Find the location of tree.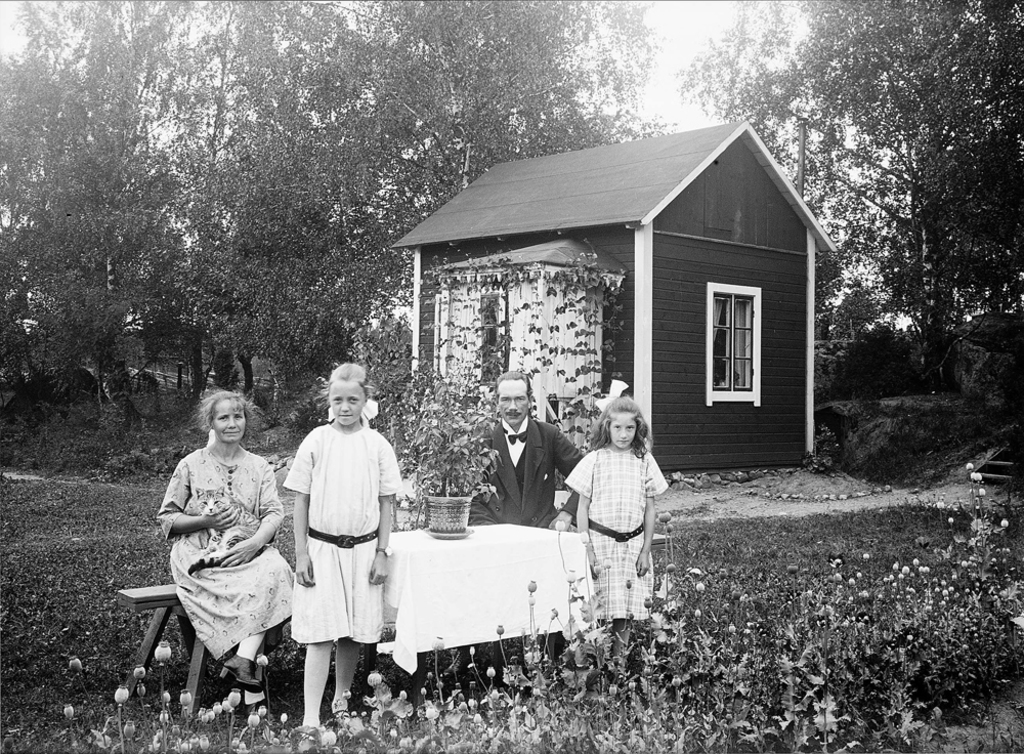
Location: 0, 65, 90, 388.
